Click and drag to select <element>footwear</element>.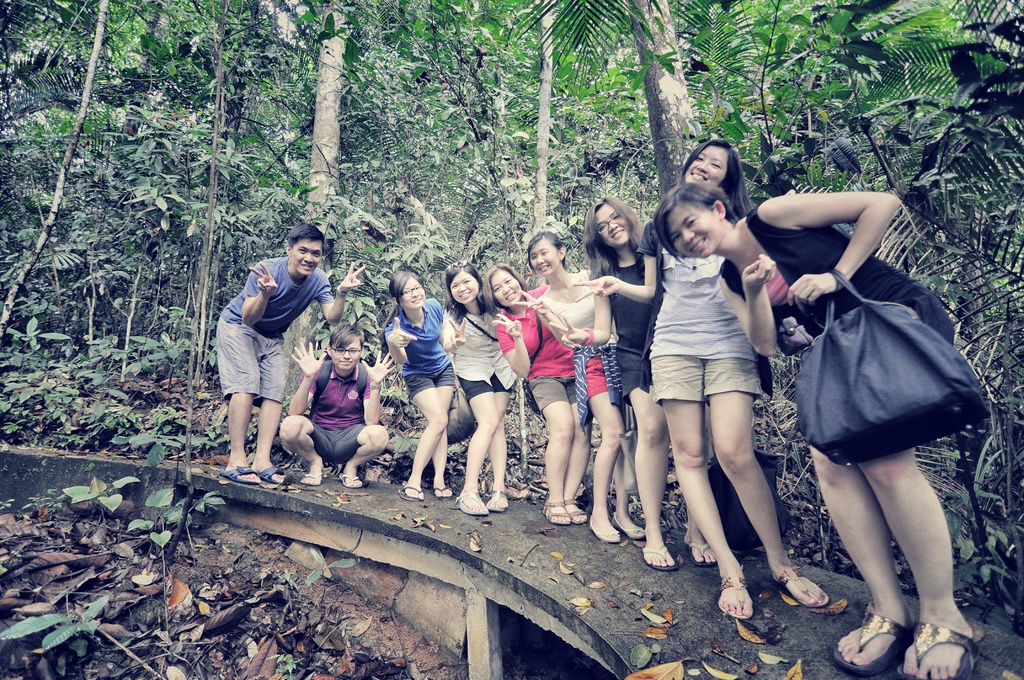
Selection: 688,540,717,567.
